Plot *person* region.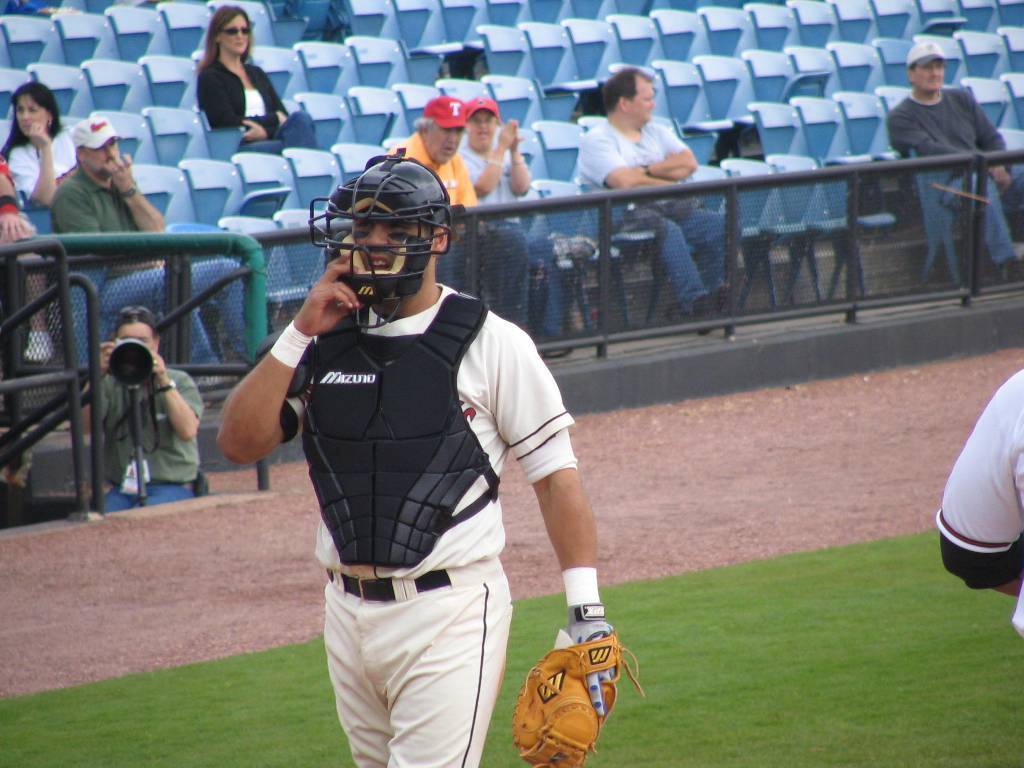
Plotted at box=[55, 113, 249, 382].
